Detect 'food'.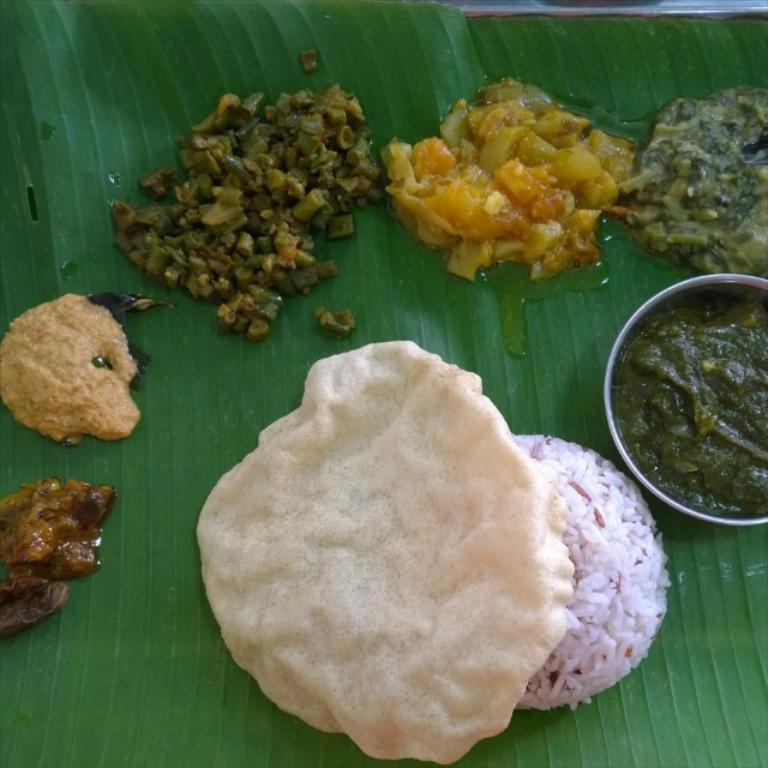
Detected at crop(608, 298, 767, 512).
